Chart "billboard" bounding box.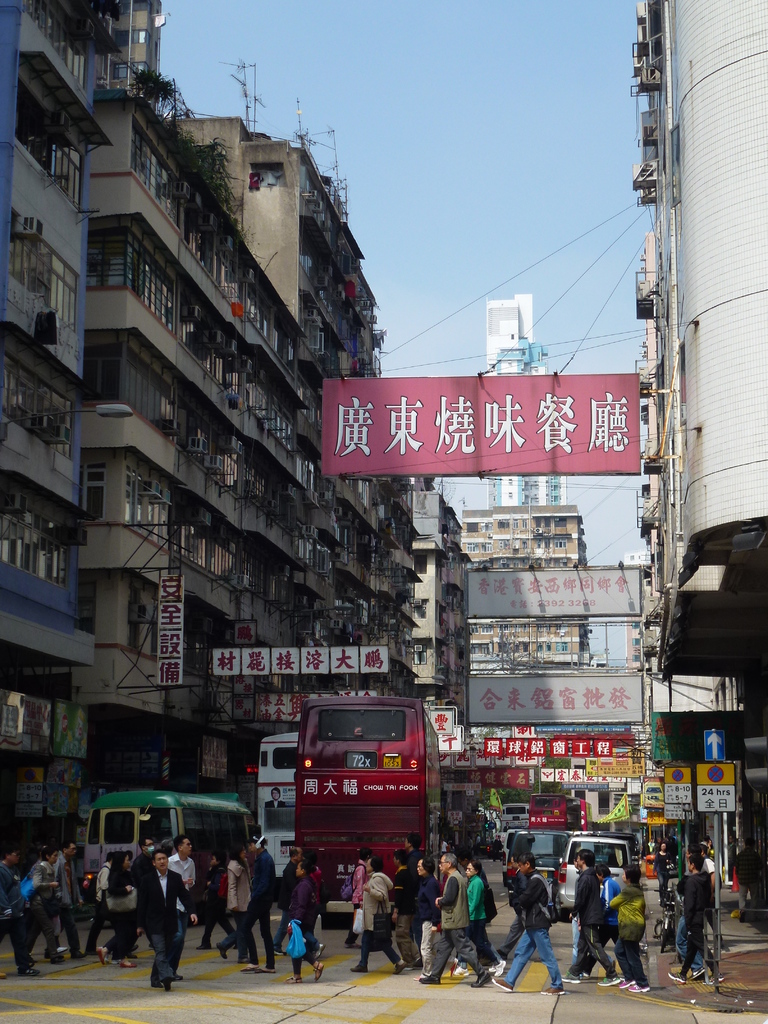
Charted: 468, 570, 634, 615.
